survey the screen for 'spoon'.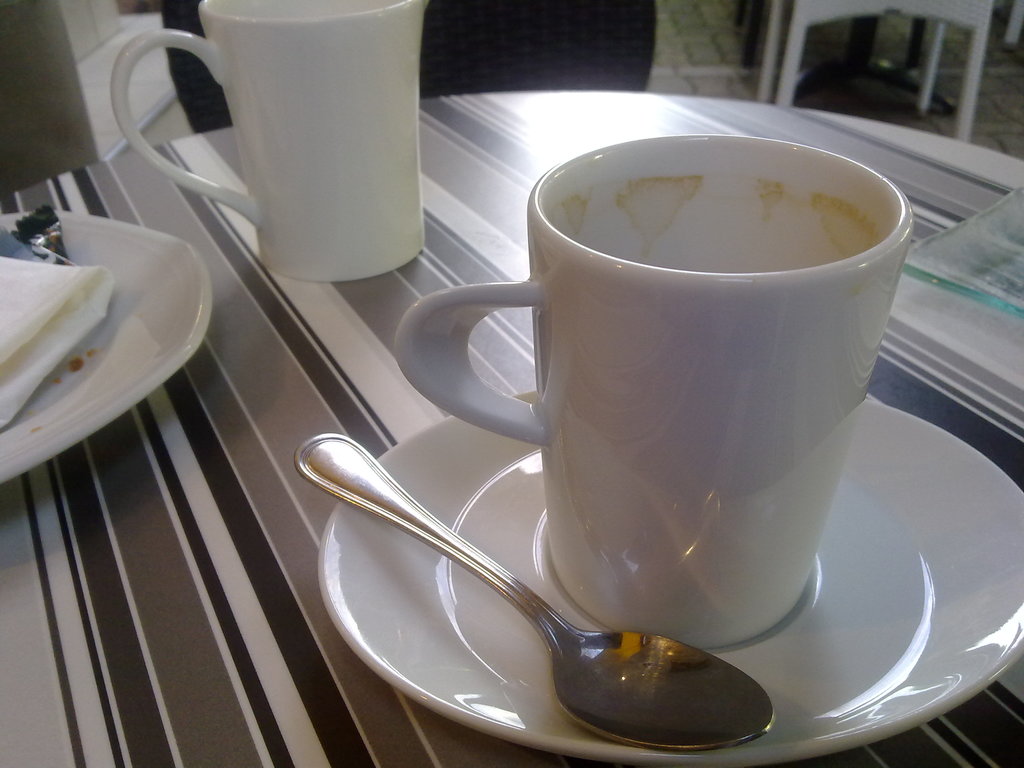
Survey found: [left=297, top=433, right=773, bottom=748].
